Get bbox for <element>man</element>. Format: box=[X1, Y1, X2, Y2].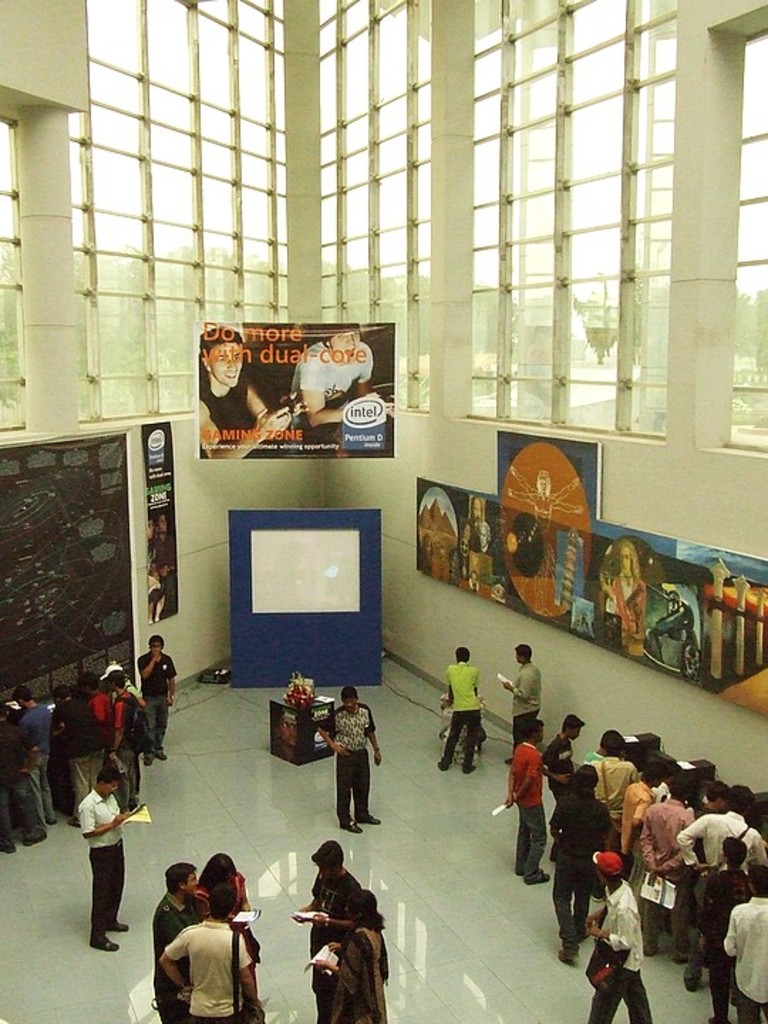
box=[292, 330, 383, 451].
